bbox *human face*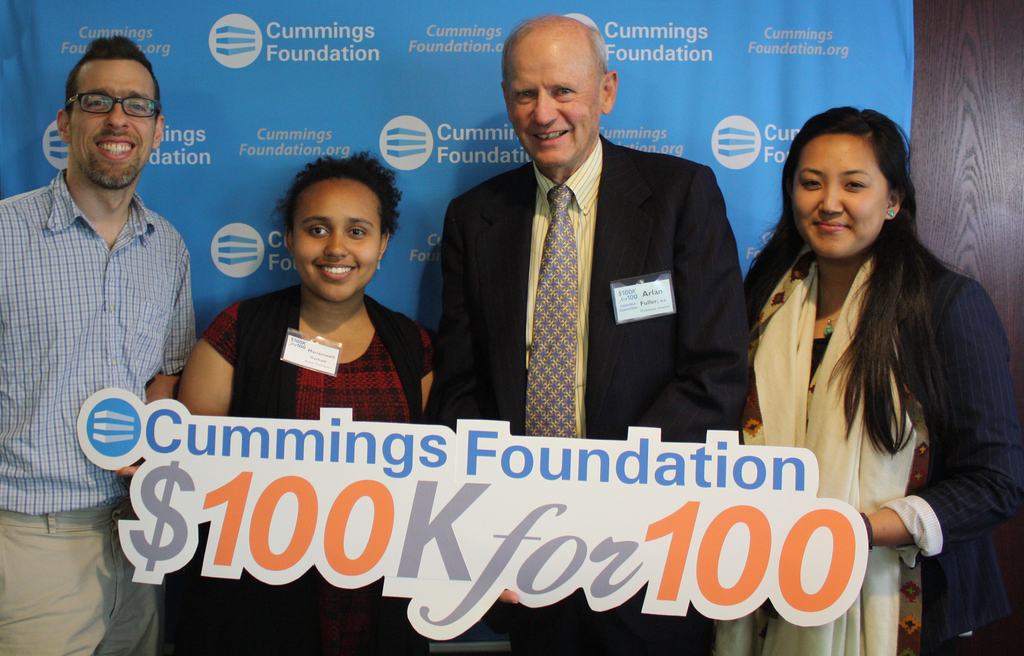
[x1=791, y1=124, x2=893, y2=265]
